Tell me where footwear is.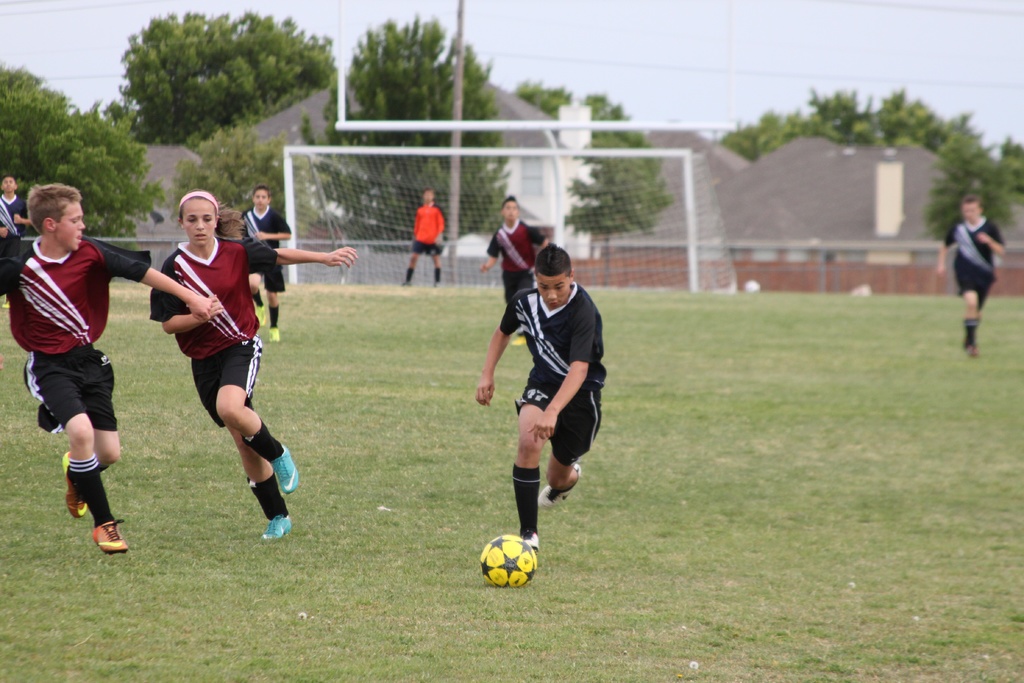
footwear is at rect(268, 505, 294, 538).
